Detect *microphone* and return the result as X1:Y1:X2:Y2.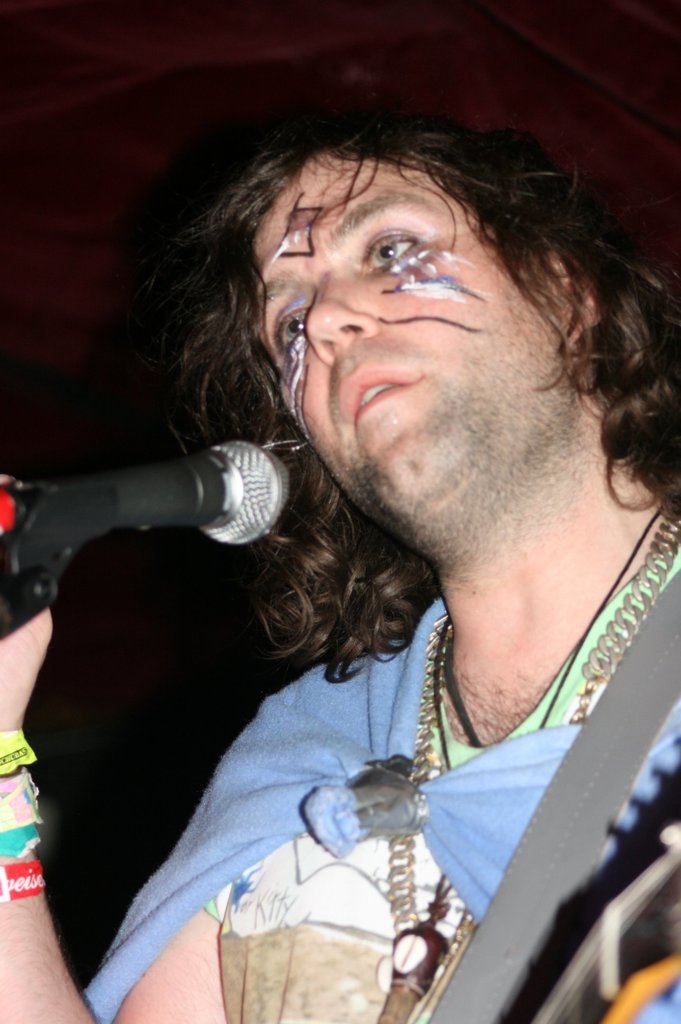
0:440:292:628.
